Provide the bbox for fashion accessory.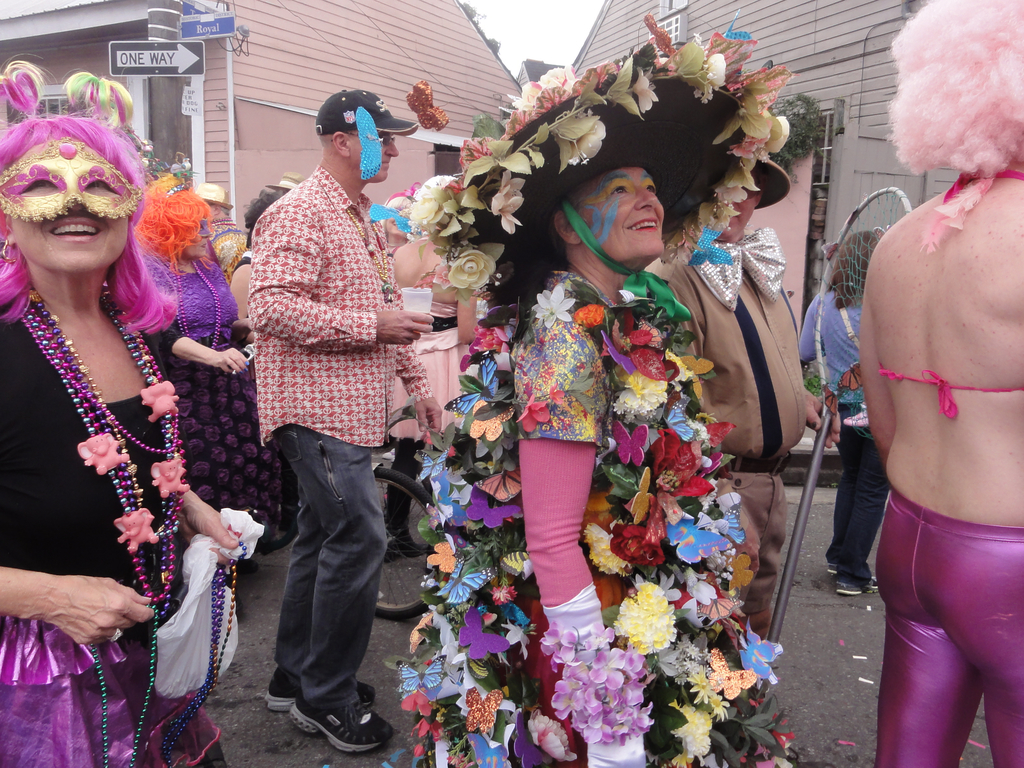
751 126 790 212.
